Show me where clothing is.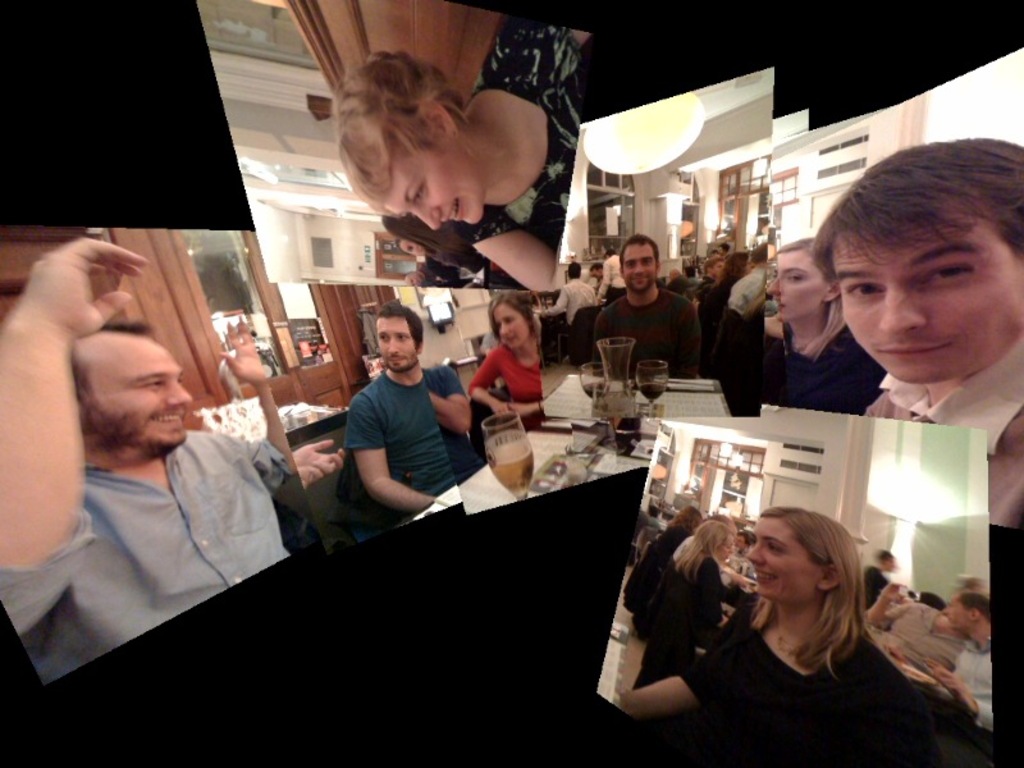
clothing is at x1=337 y1=357 x2=466 y2=512.
